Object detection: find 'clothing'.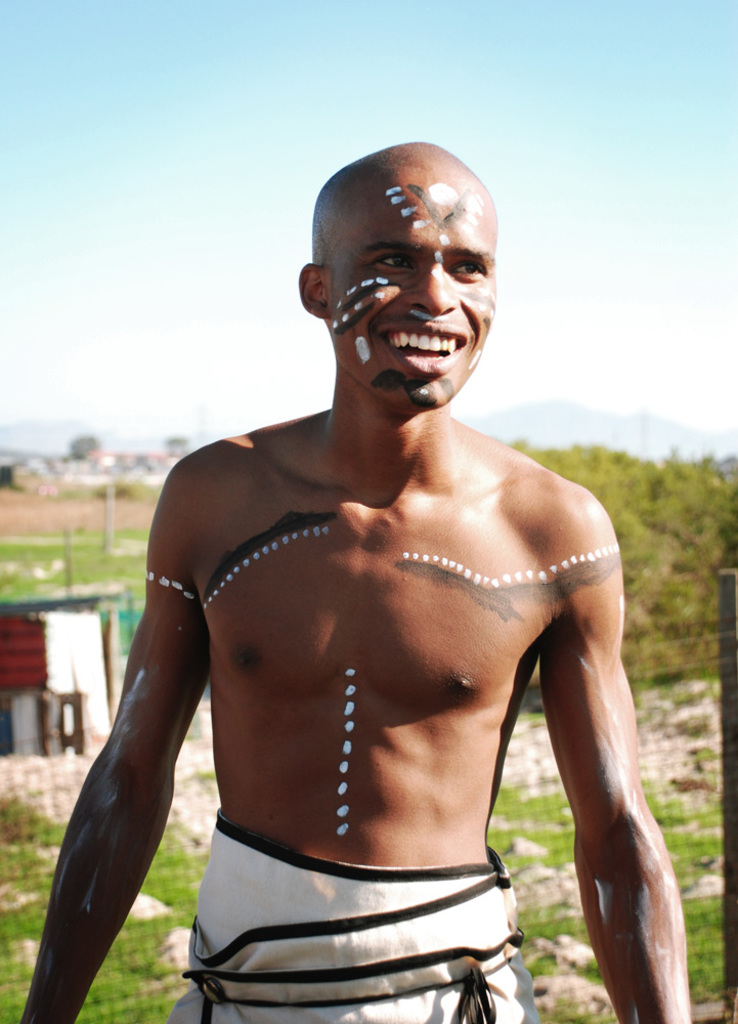
l=170, t=798, r=545, b=1023.
